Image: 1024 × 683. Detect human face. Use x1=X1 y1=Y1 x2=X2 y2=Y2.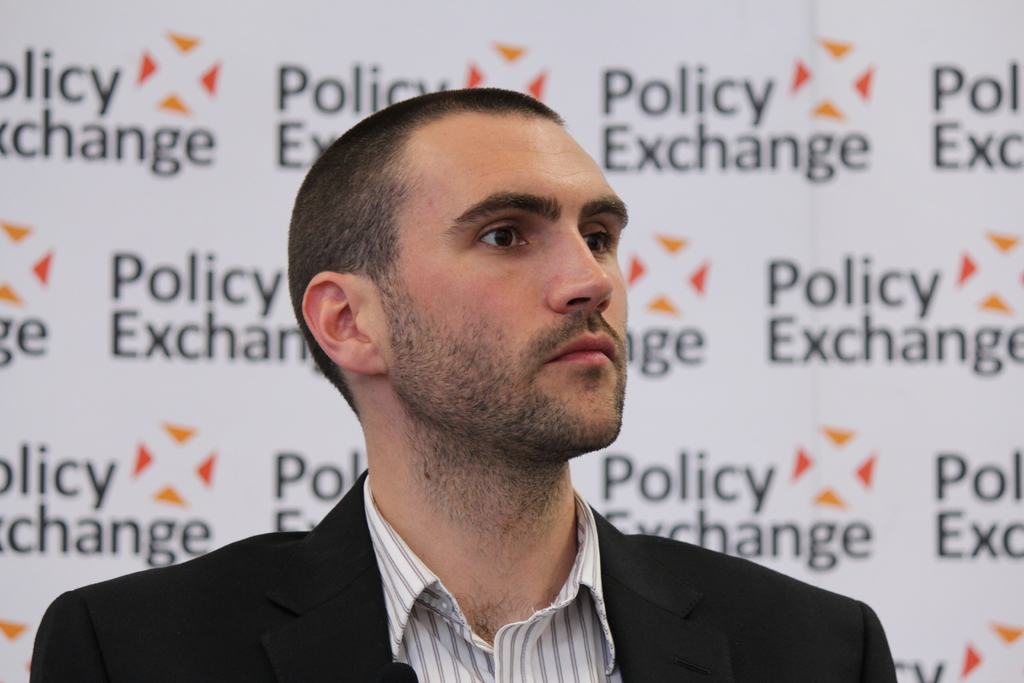
x1=387 y1=115 x2=630 y2=462.
